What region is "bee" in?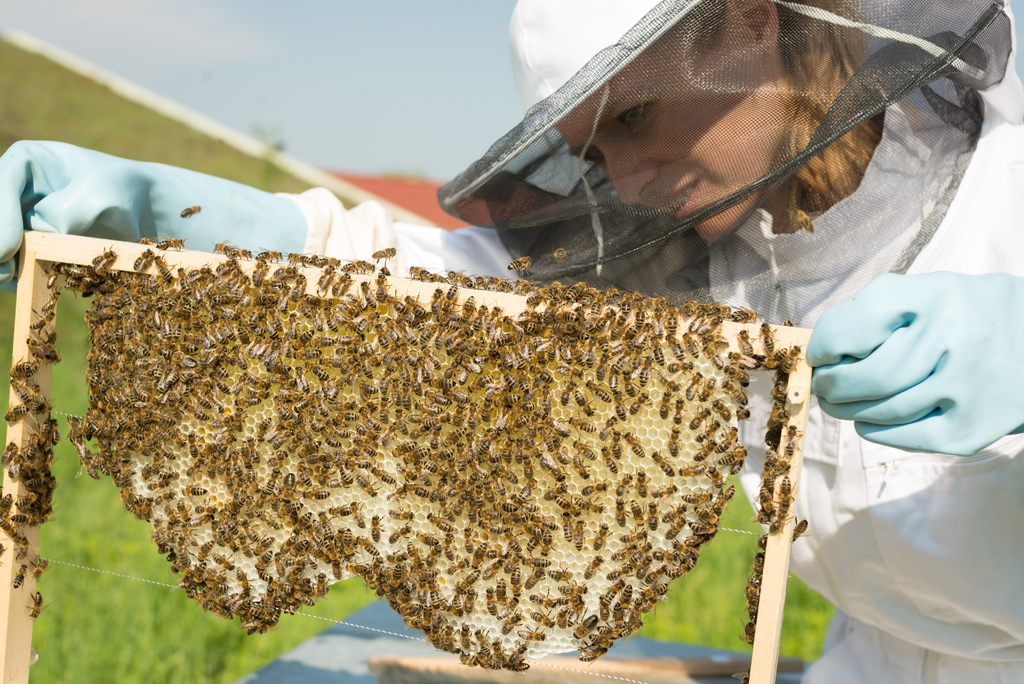
371 469 396 487.
